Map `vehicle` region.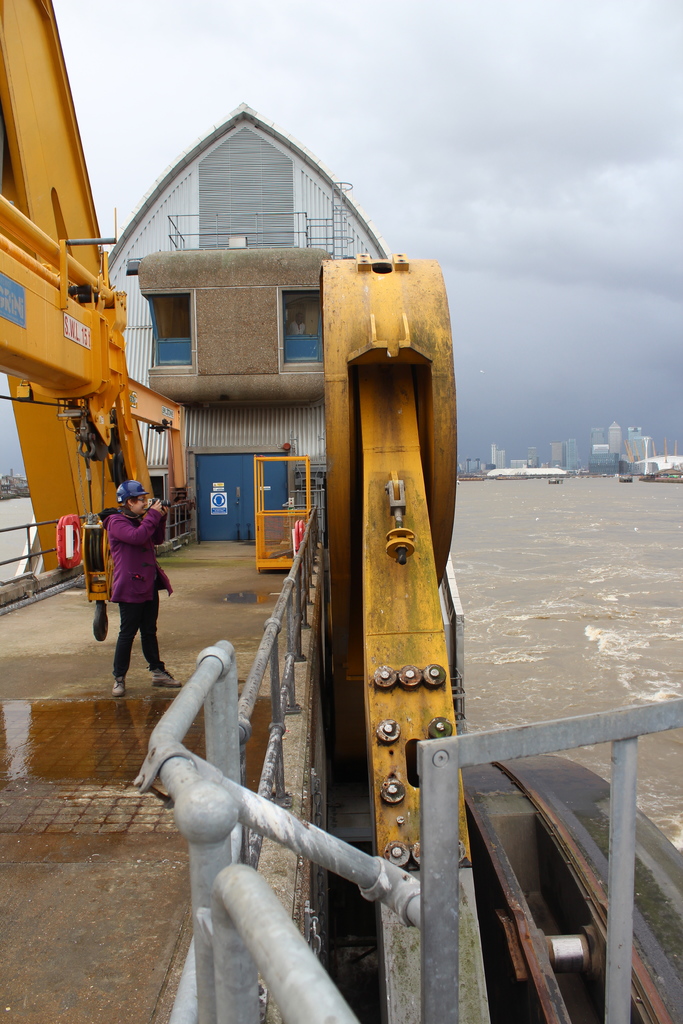
Mapped to 617, 471, 634, 481.
